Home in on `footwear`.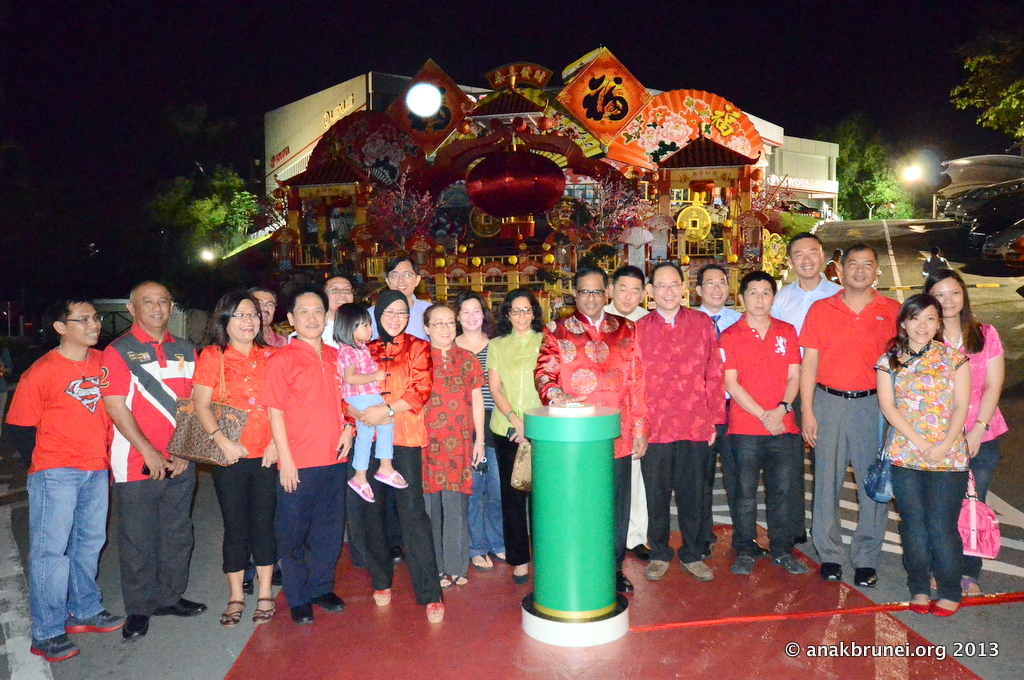
Homed in at {"left": 817, "top": 559, "right": 841, "bottom": 582}.
